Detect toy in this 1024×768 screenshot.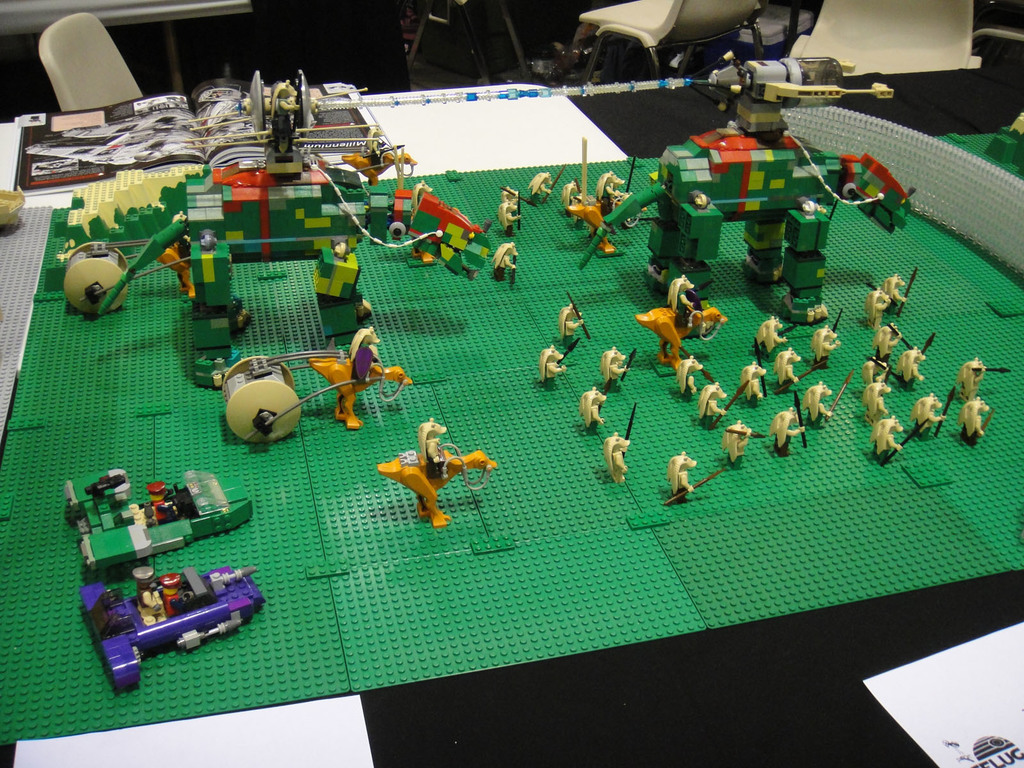
Detection: {"left": 880, "top": 268, "right": 918, "bottom": 315}.
